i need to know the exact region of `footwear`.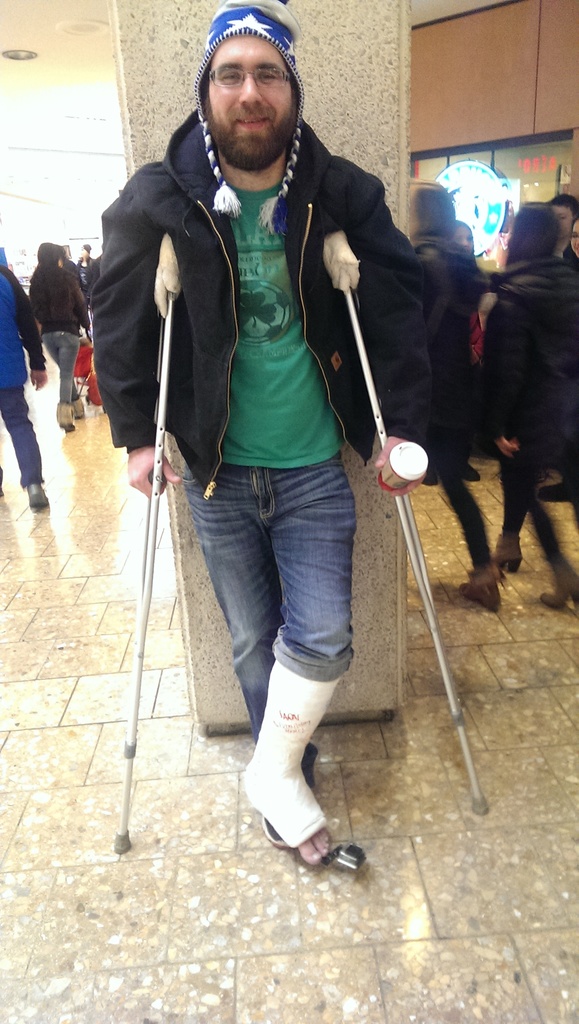
Region: <box>26,480,47,509</box>.
